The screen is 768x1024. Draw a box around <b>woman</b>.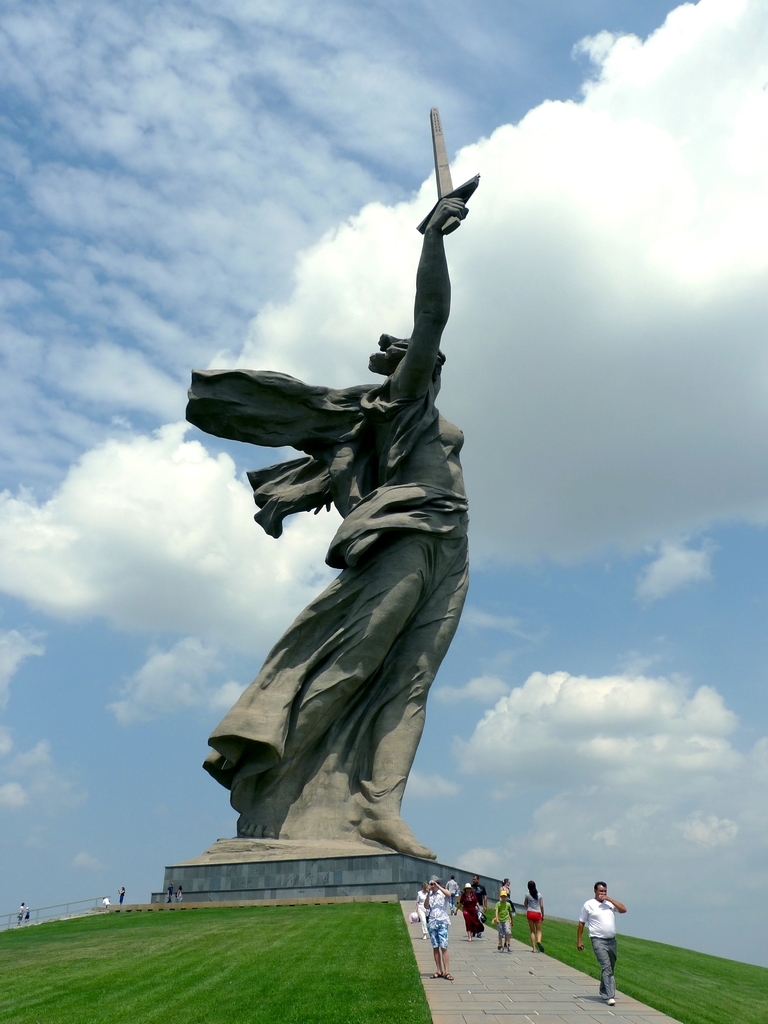
locate(455, 883, 483, 941).
